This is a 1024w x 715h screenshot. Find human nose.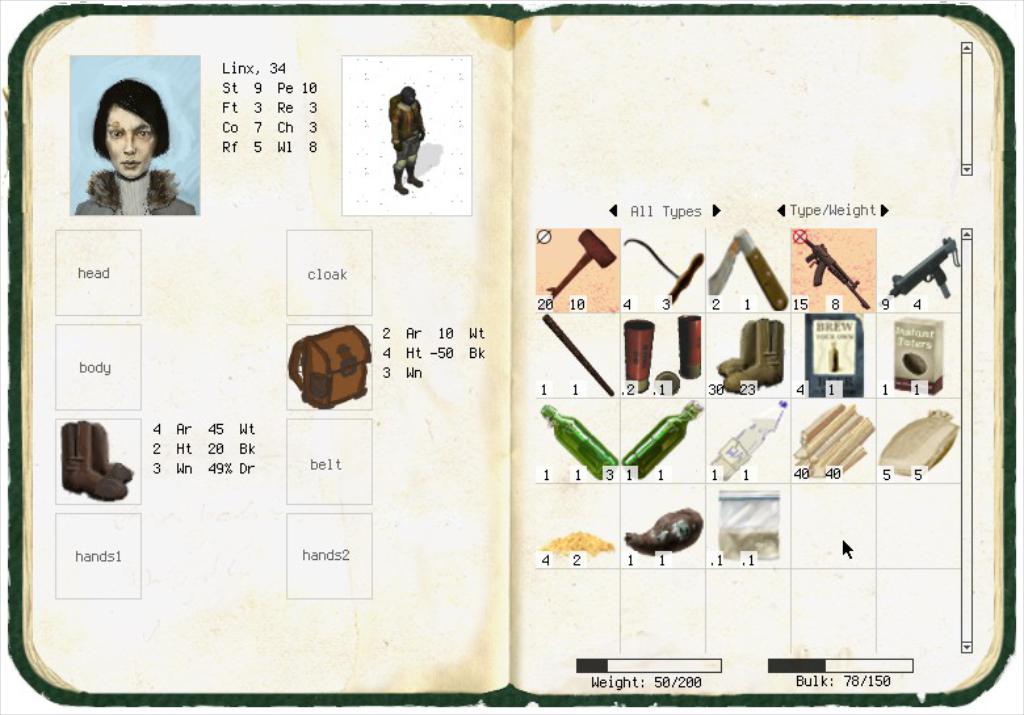
Bounding box: 119/127/138/153.
